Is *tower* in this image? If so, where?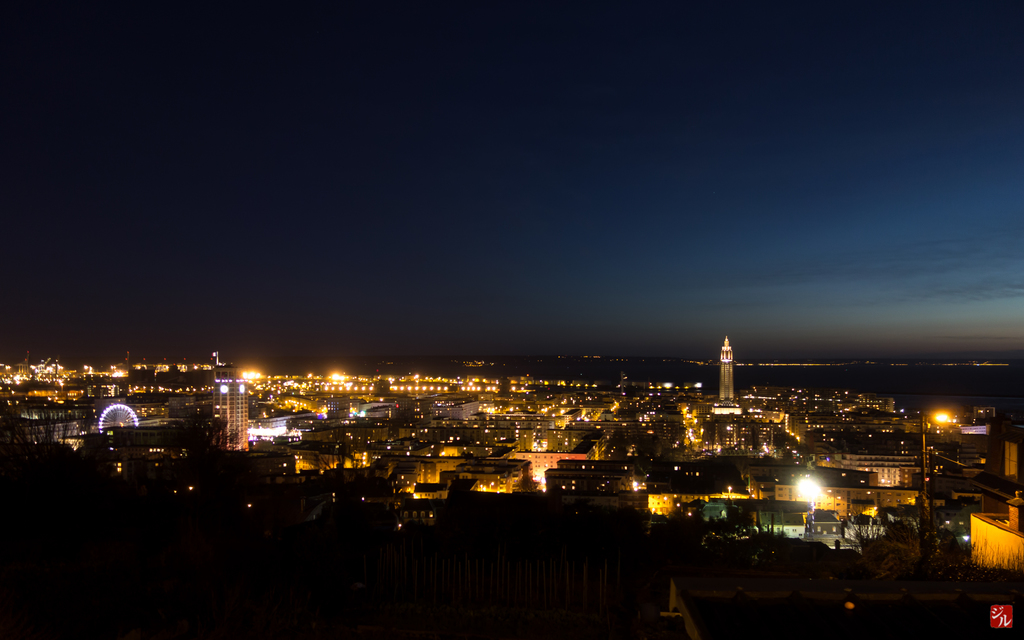
Yes, at l=212, t=370, r=248, b=455.
